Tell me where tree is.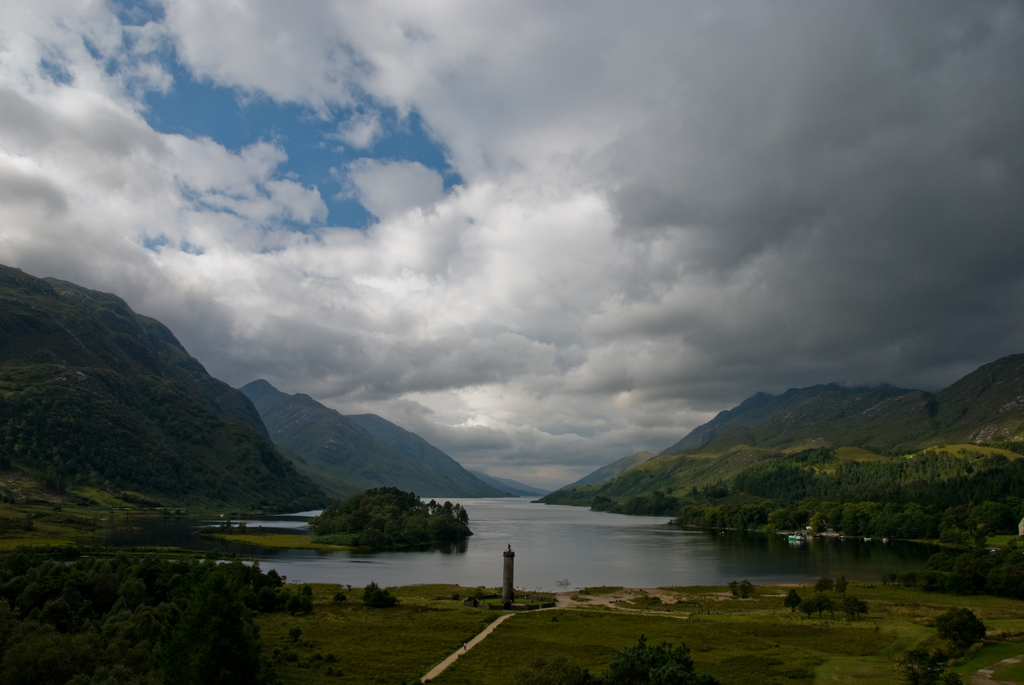
tree is at x1=301, y1=480, x2=430, y2=537.
